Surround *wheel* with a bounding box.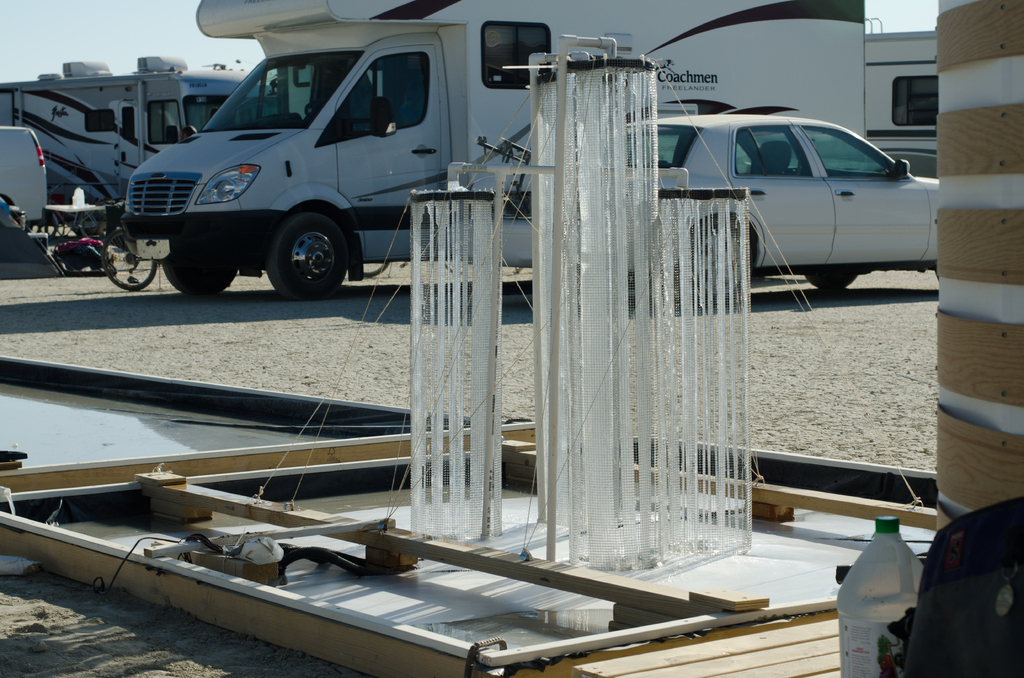
pyautogui.locateOnScreen(163, 256, 237, 295).
